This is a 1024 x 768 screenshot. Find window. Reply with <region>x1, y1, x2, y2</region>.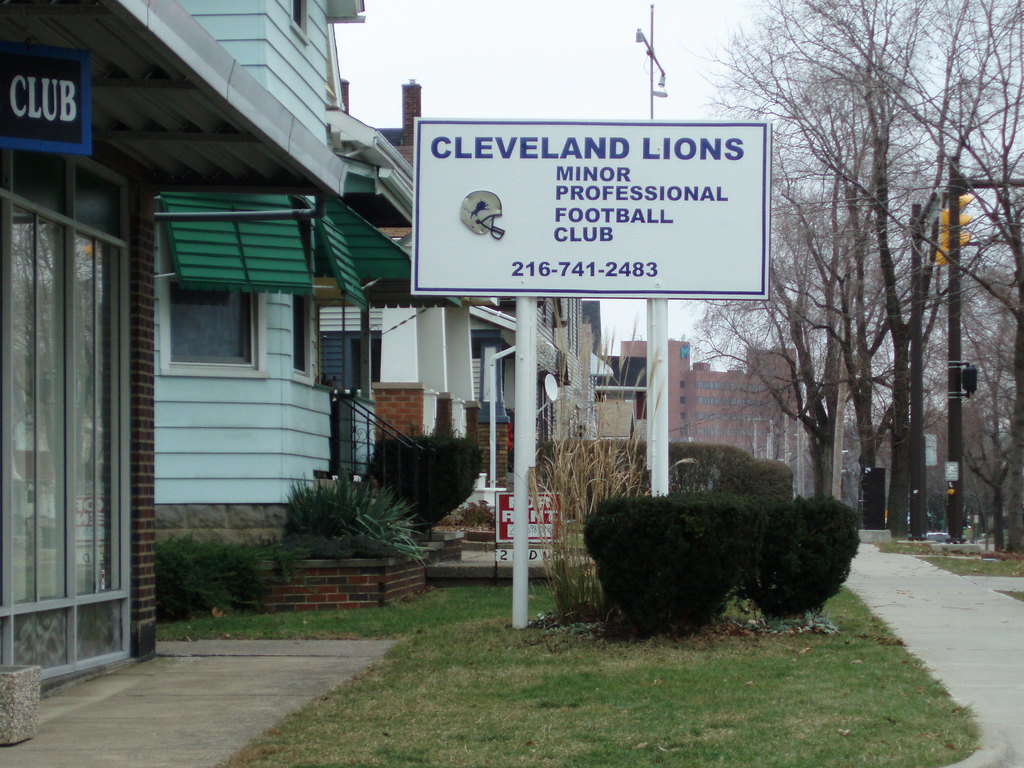
<region>141, 180, 294, 389</region>.
